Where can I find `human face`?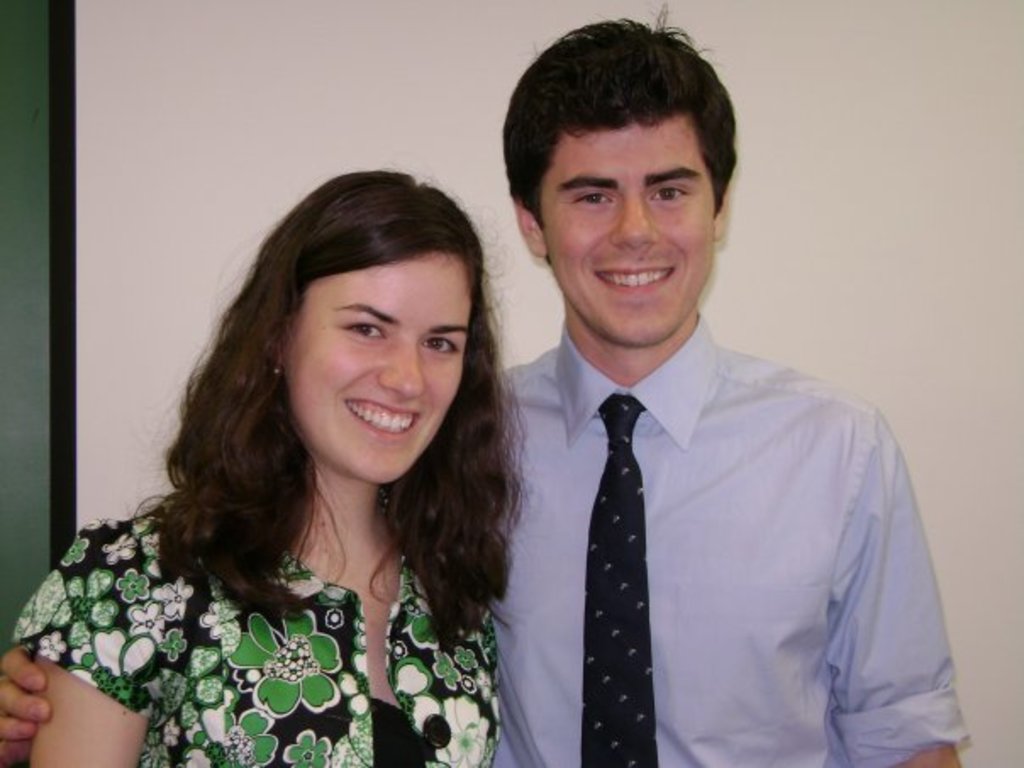
You can find it at <box>281,253,473,488</box>.
